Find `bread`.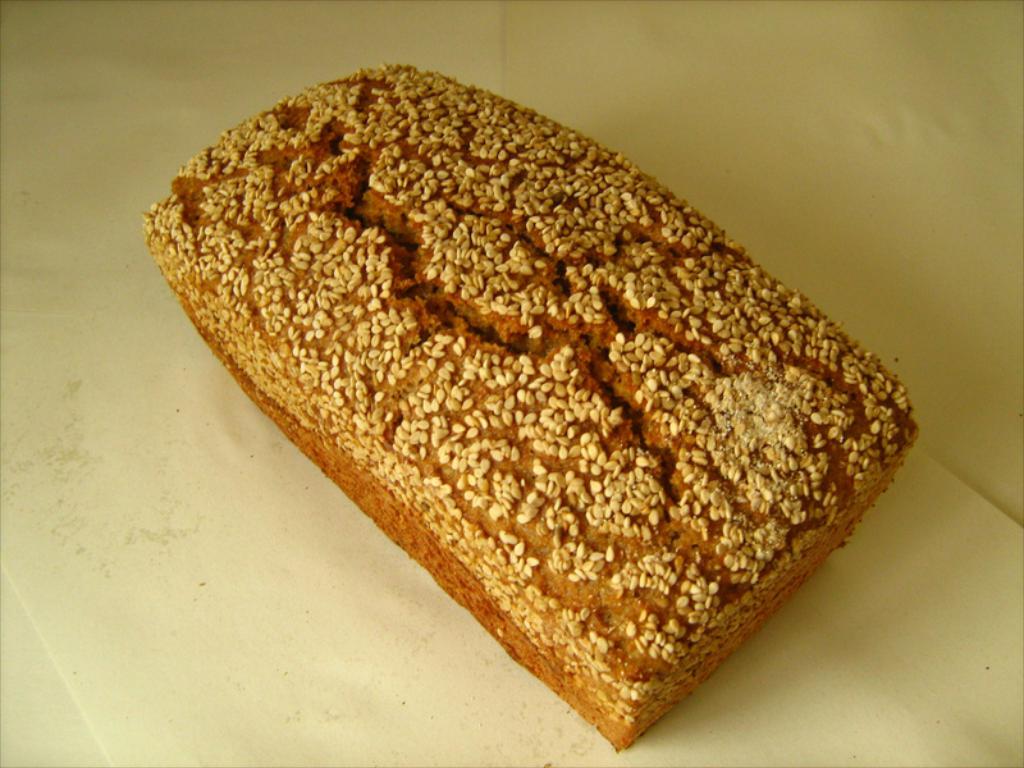
bbox=[141, 67, 923, 750].
